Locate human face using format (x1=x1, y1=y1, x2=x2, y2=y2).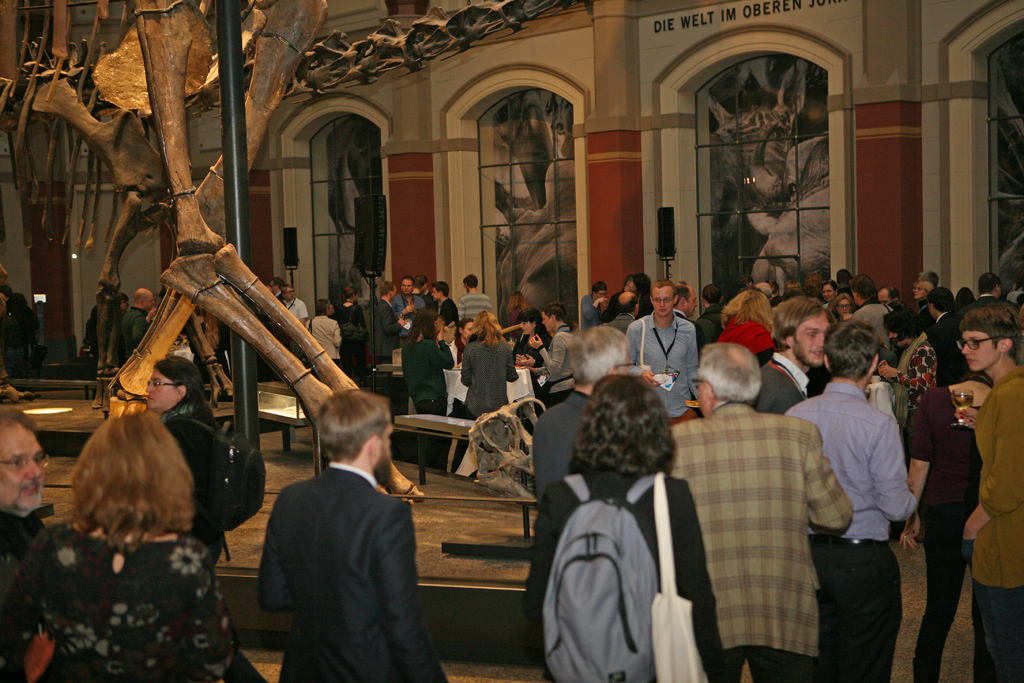
(x1=620, y1=346, x2=632, y2=372).
